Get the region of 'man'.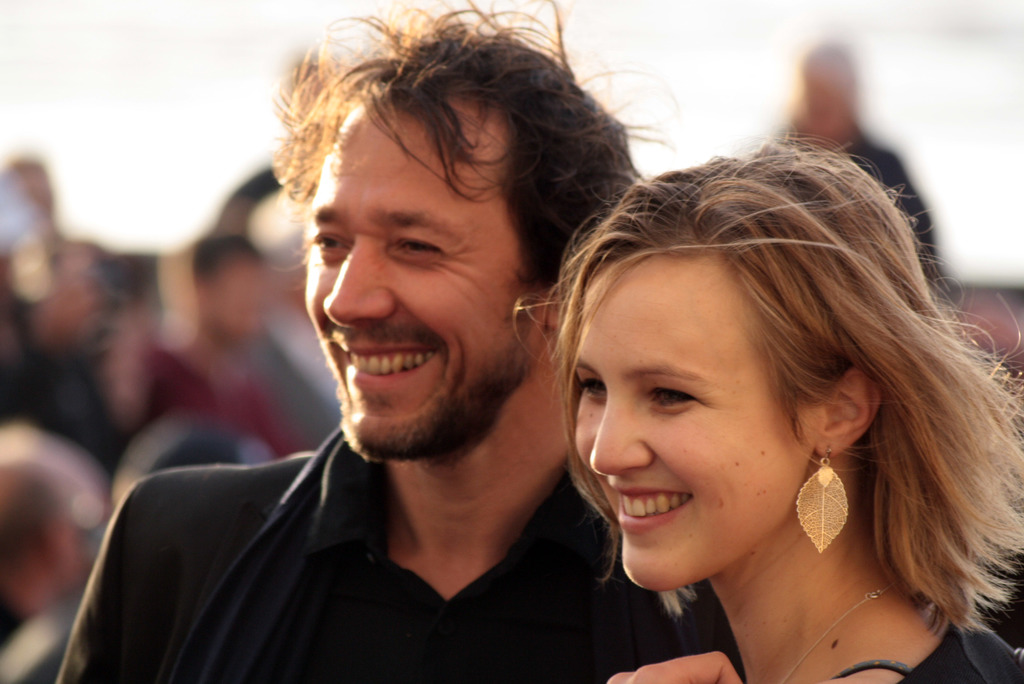
bbox(53, 0, 742, 683).
